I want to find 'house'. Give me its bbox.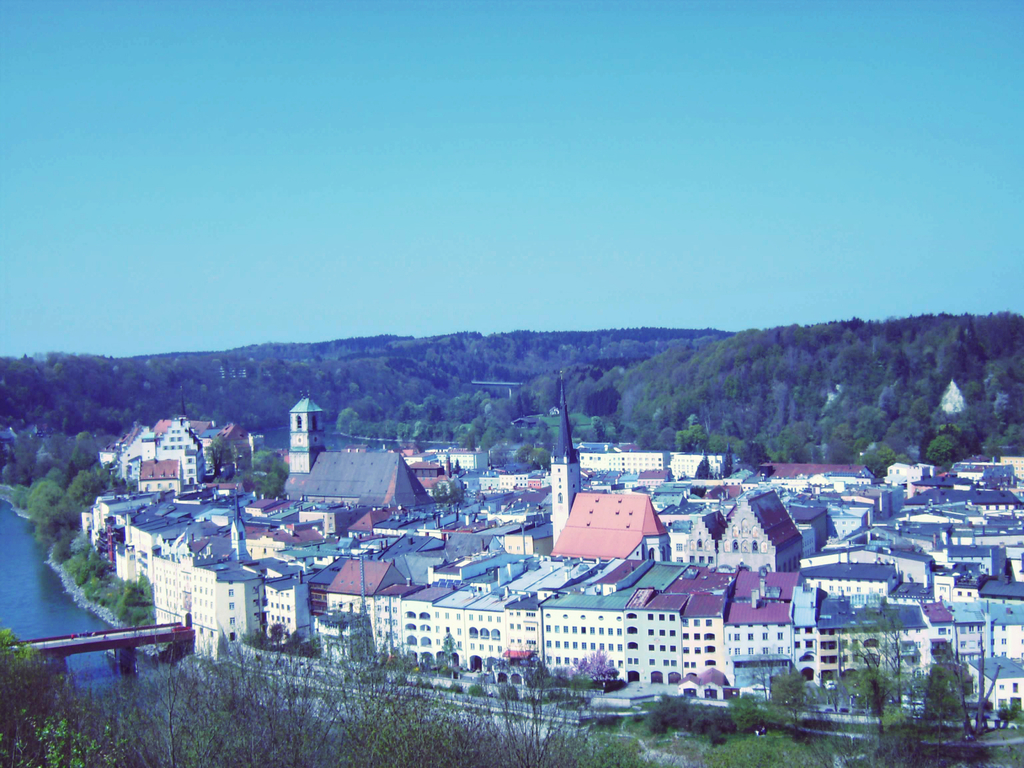
x1=667, y1=449, x2=715, y2=491.
